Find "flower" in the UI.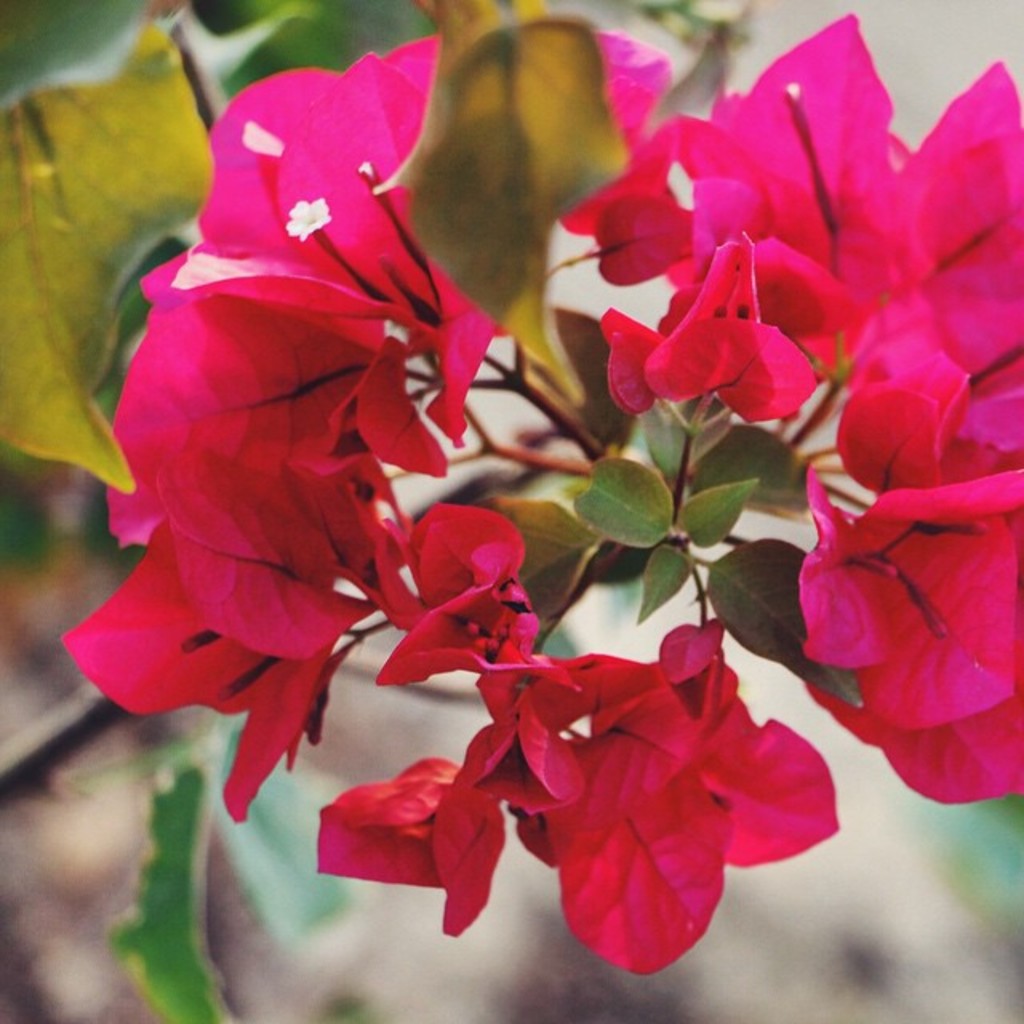
UI element at <bbox>598, 254, 816, 421</bbox>.
